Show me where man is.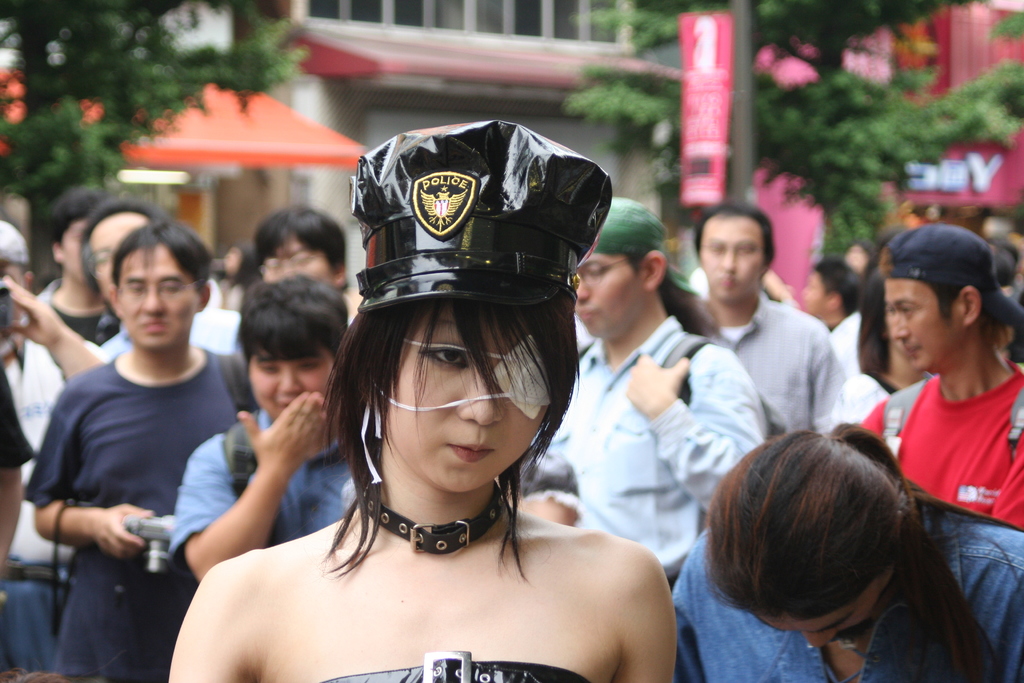
man is at (0,219,99,673).
